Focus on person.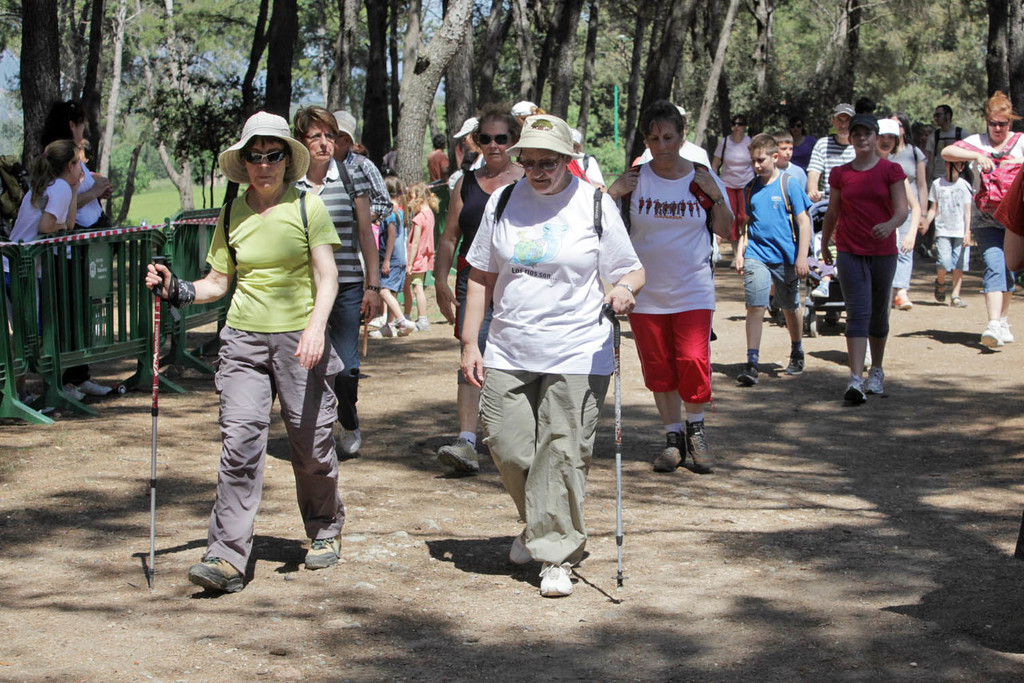
Focused at select_region(868, 118, 923, 371).
